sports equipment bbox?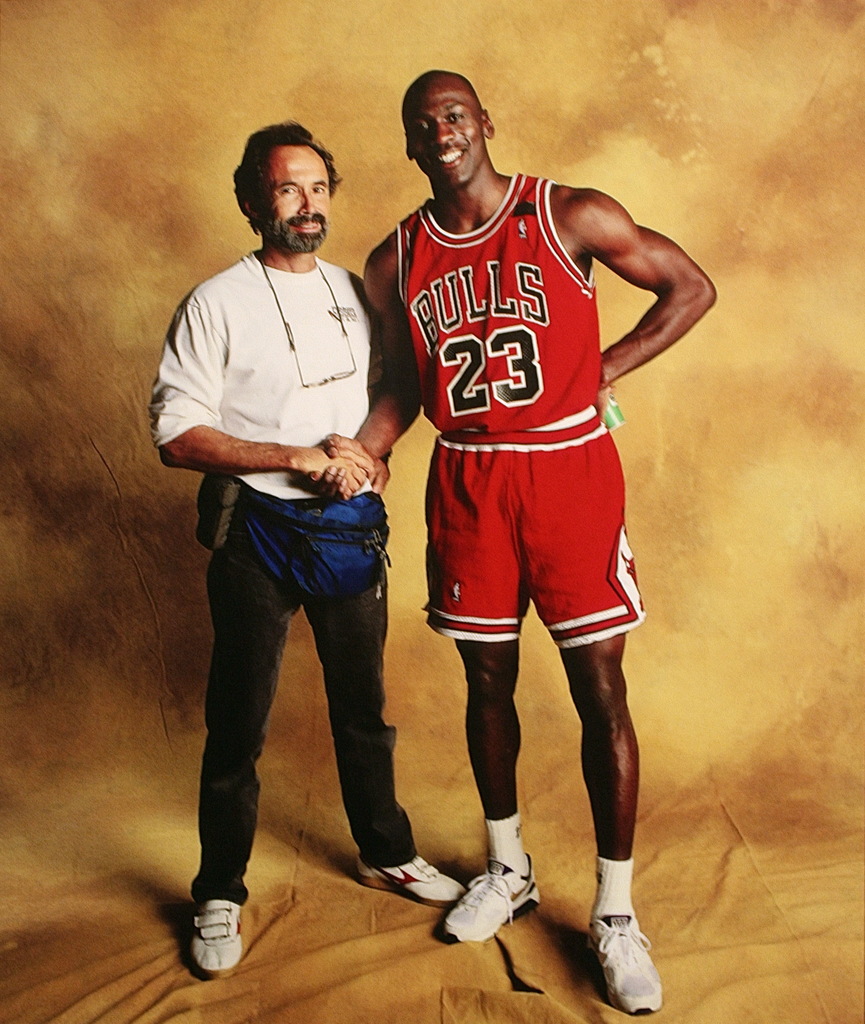
bbox=[444, 855, 540, 942]
